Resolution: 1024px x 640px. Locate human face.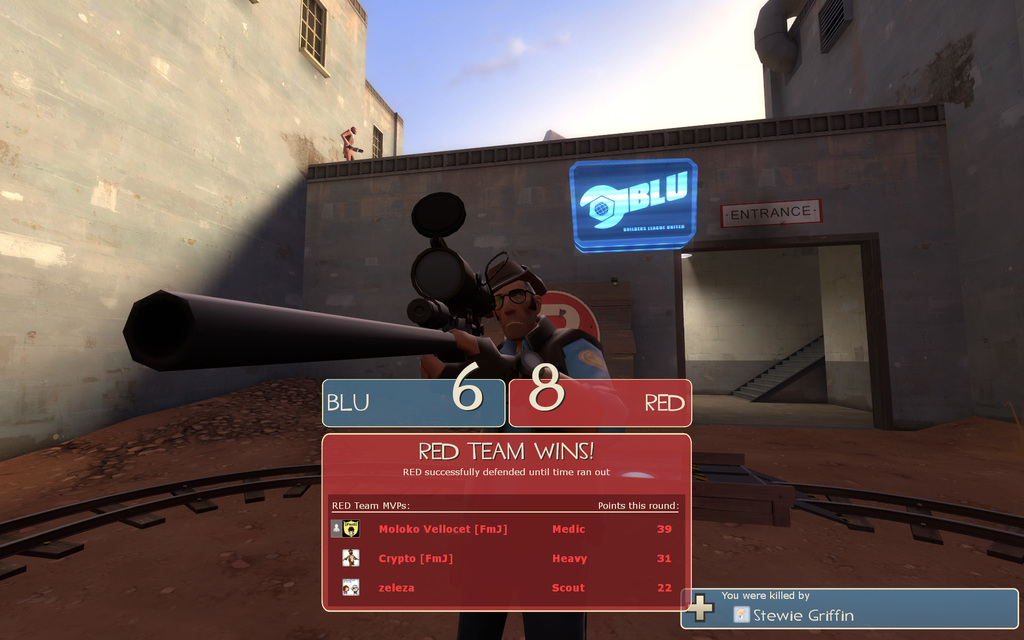
(left=497, top=281, right=532, bottom=343).
